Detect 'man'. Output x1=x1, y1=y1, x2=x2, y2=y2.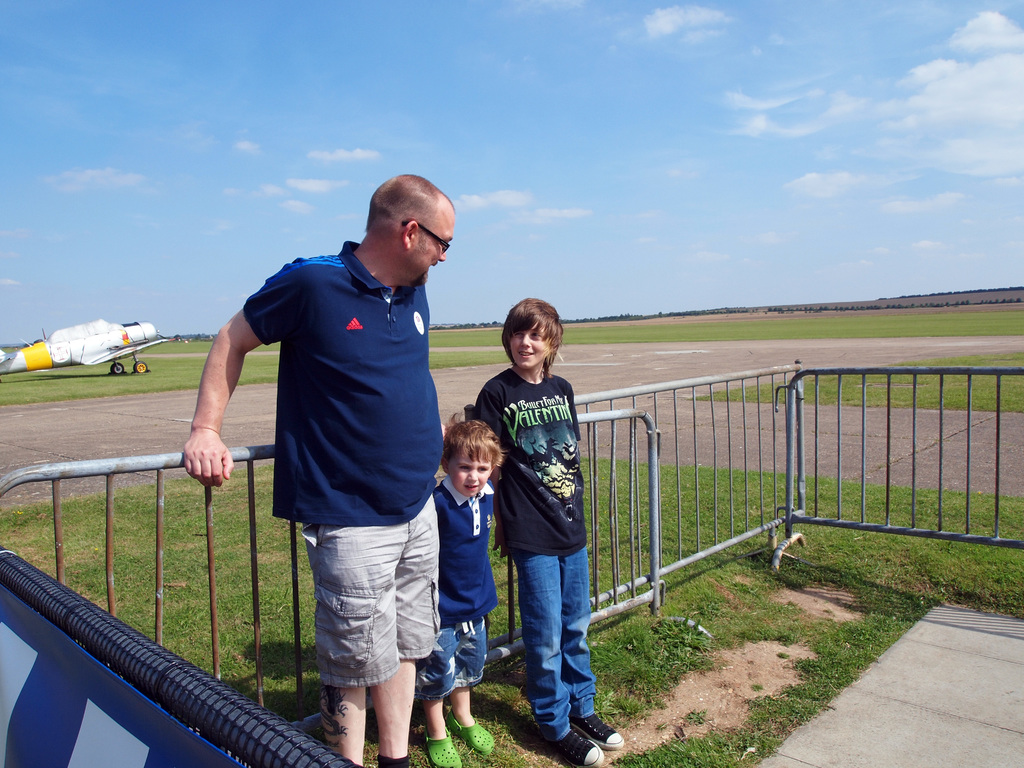
x1=184, y1=173, x2=456, y2=767.
